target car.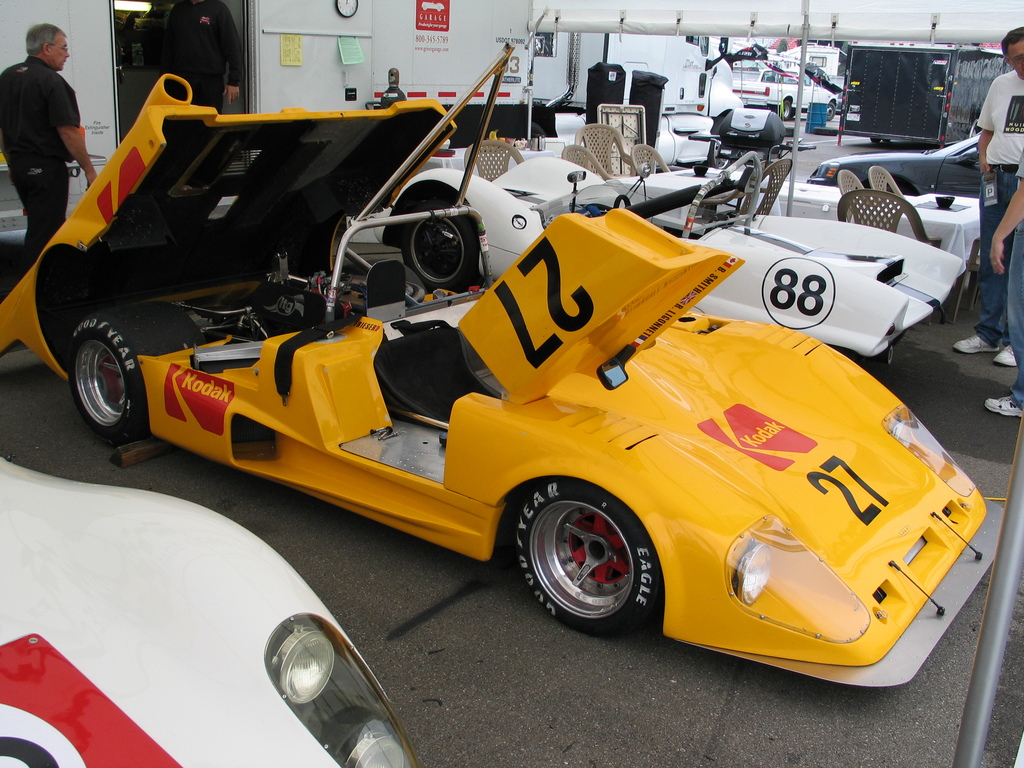
Target region: box=[0, 454, 420, 767].
